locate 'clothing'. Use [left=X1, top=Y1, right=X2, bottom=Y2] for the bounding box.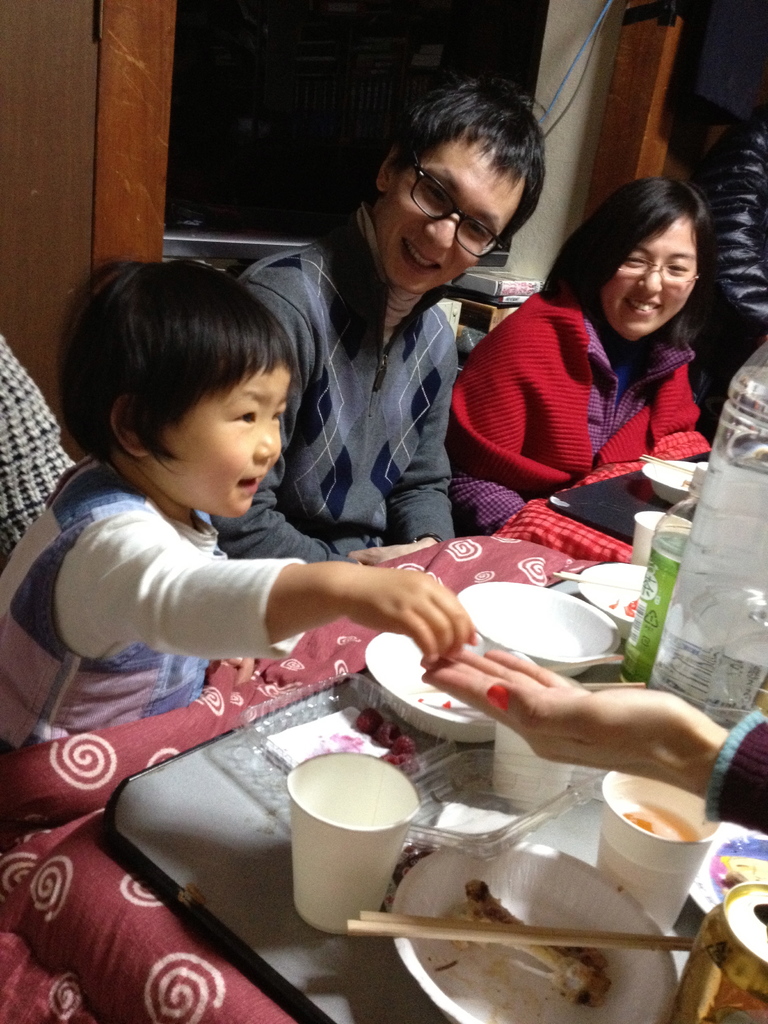
[left=470, top=278, right=733, bottom=495].
